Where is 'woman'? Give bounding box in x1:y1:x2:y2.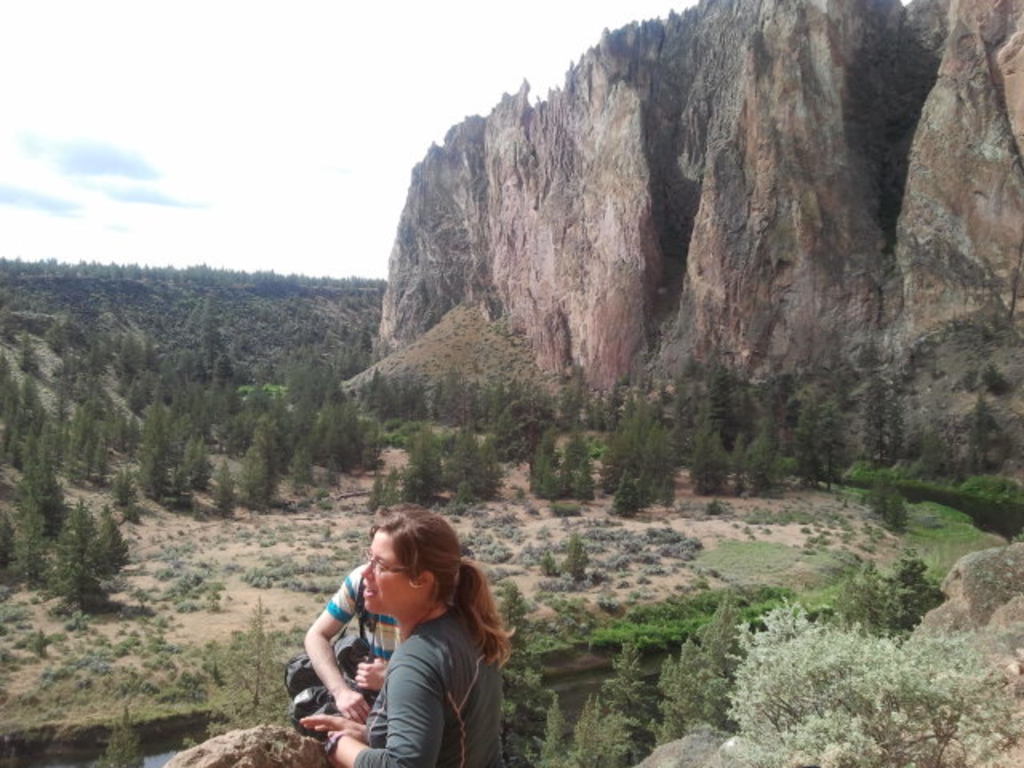
294:507:515:766.
